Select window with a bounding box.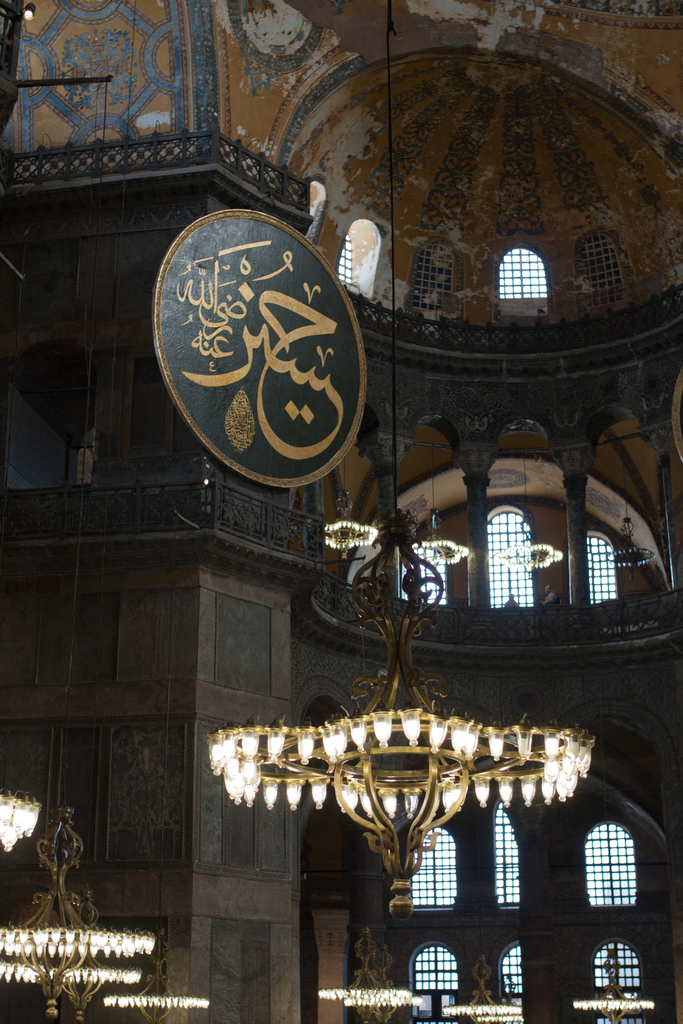
crop(502, 938, 523, 1022).
